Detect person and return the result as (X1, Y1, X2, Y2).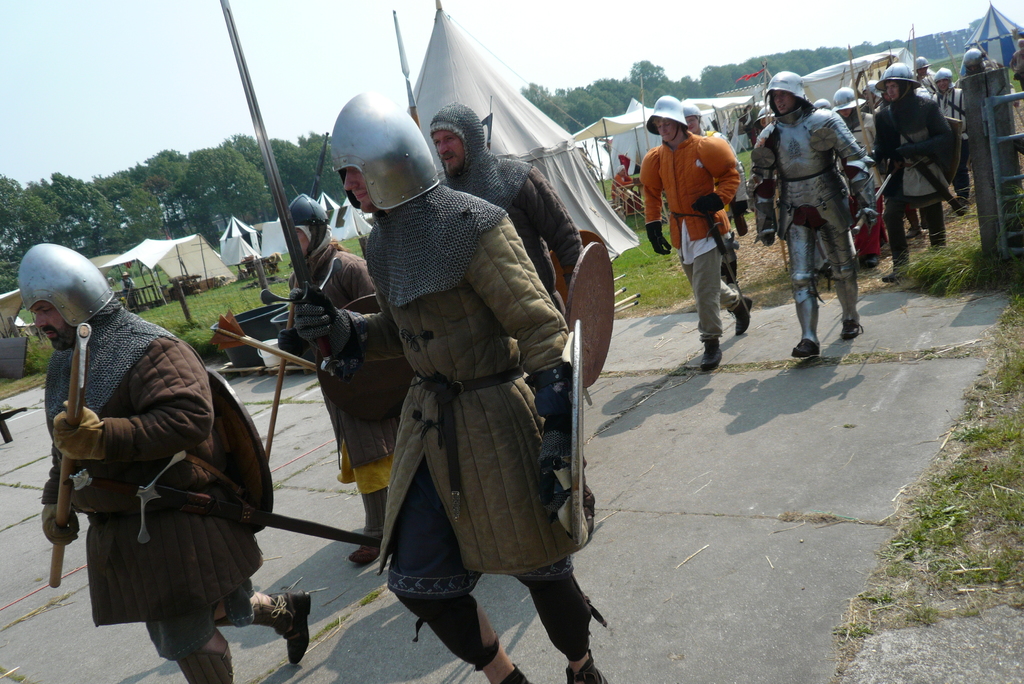
(912, 60, 938, 99).
